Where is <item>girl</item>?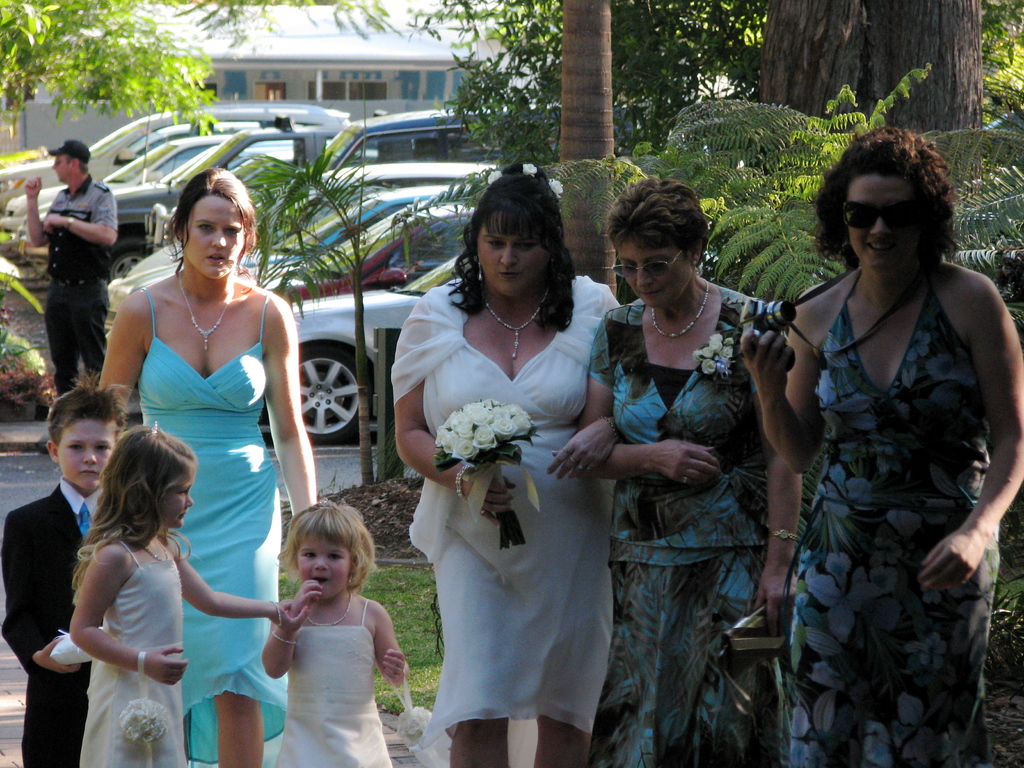
<box>96,163,321,762</box>.
